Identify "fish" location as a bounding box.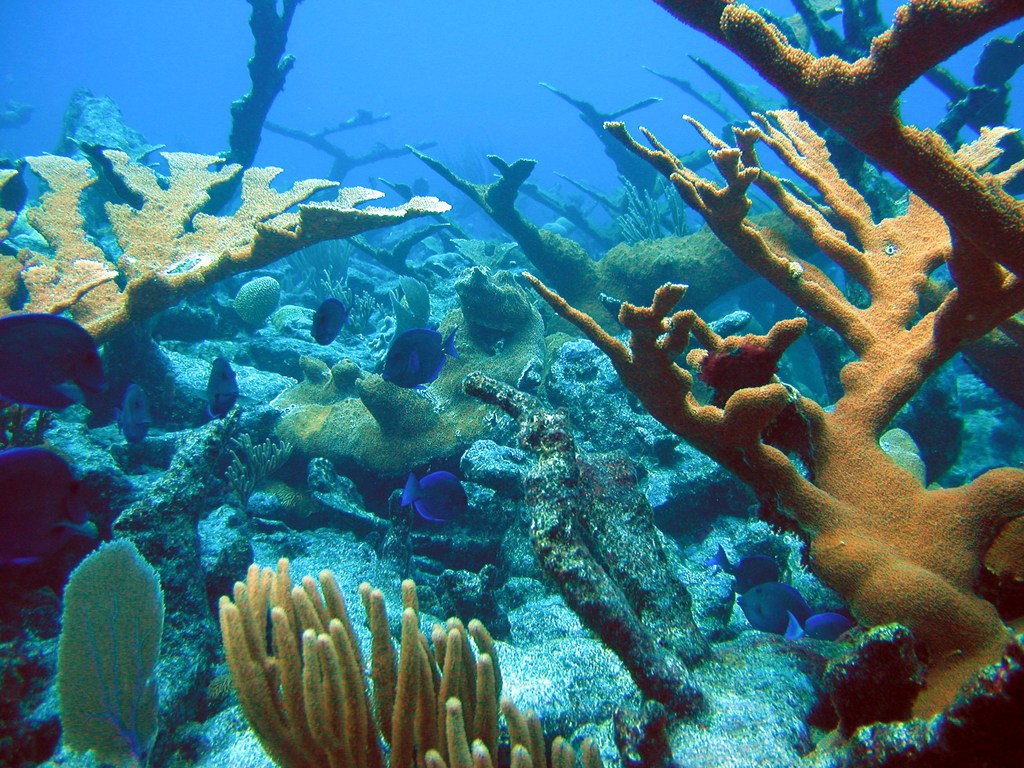
{"x1": 707, "y1": 538, "x2": 780, "y2": 591}.
